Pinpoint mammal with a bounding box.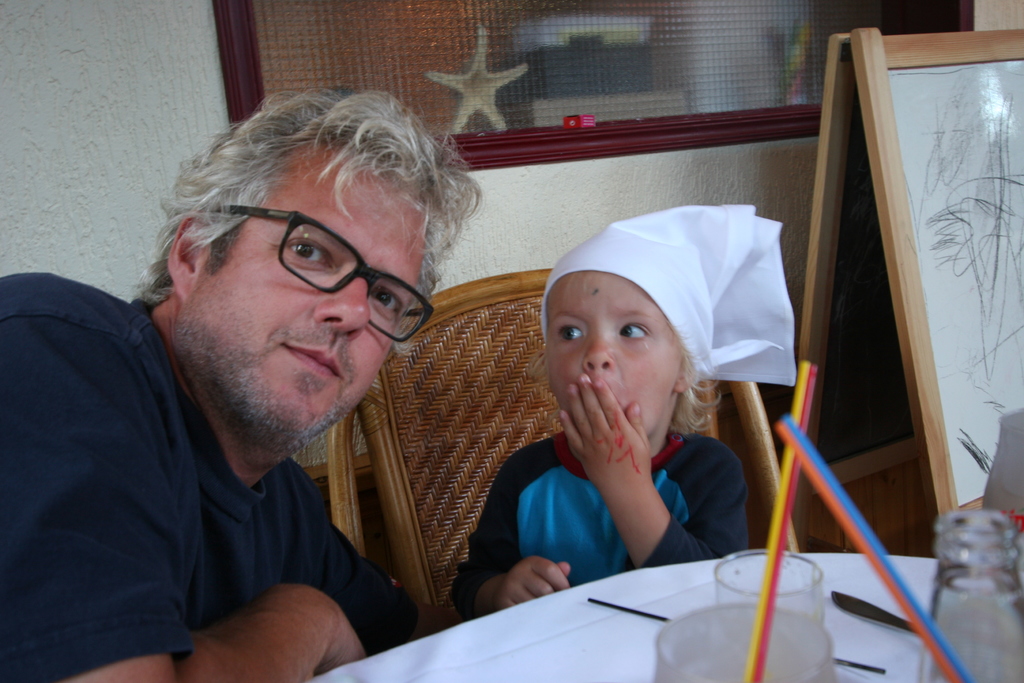
l=13, t=106, r=526, b=671.
